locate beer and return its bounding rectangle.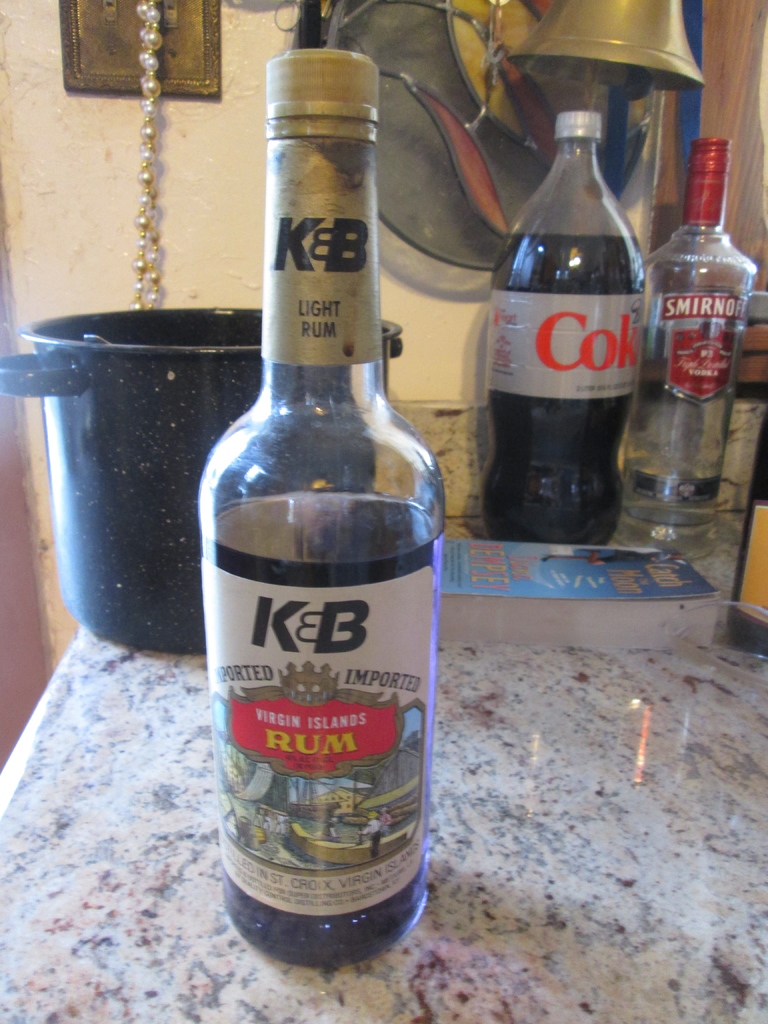
locate(186, 191, 434, 958).
